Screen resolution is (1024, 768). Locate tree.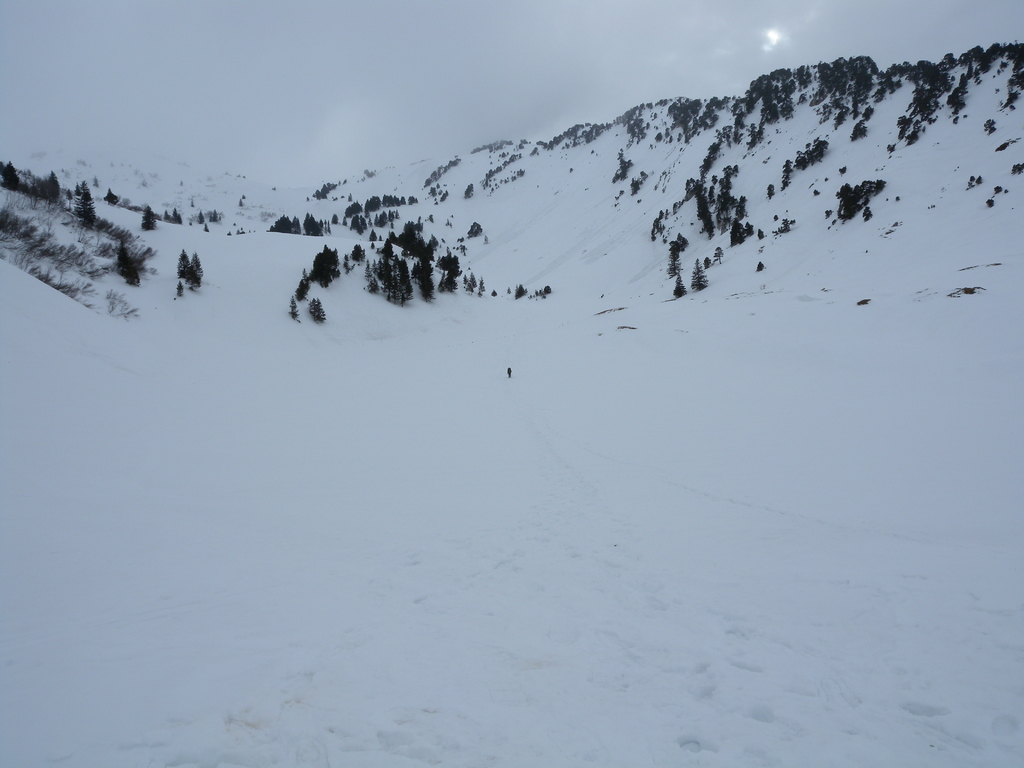
540:284:551:294.
